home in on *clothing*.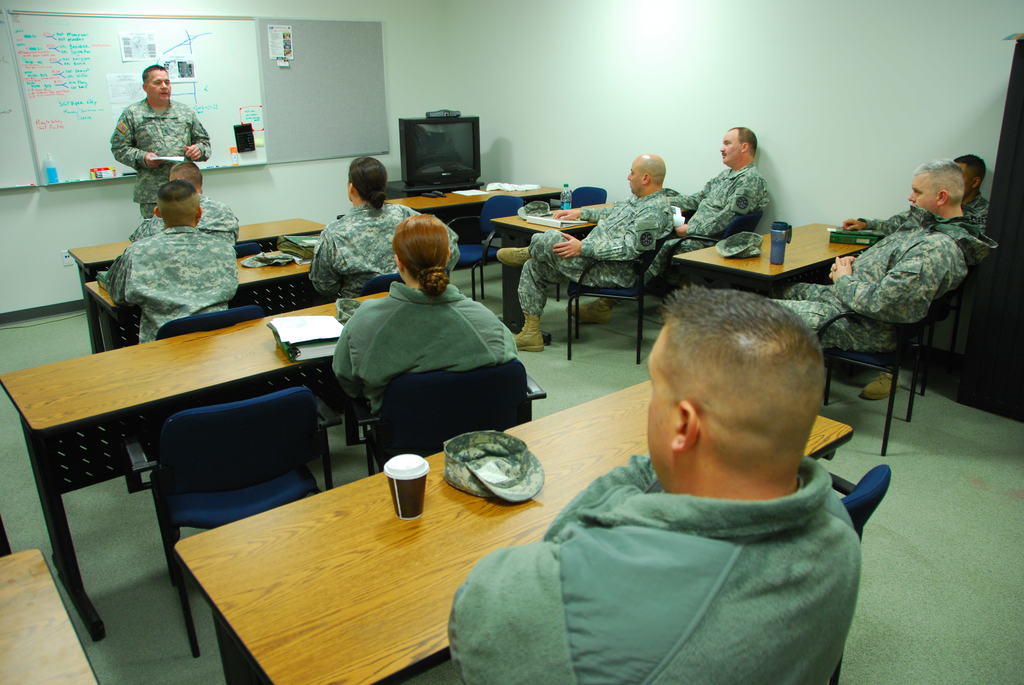
Homed in at 447, 452, 860, 684.
